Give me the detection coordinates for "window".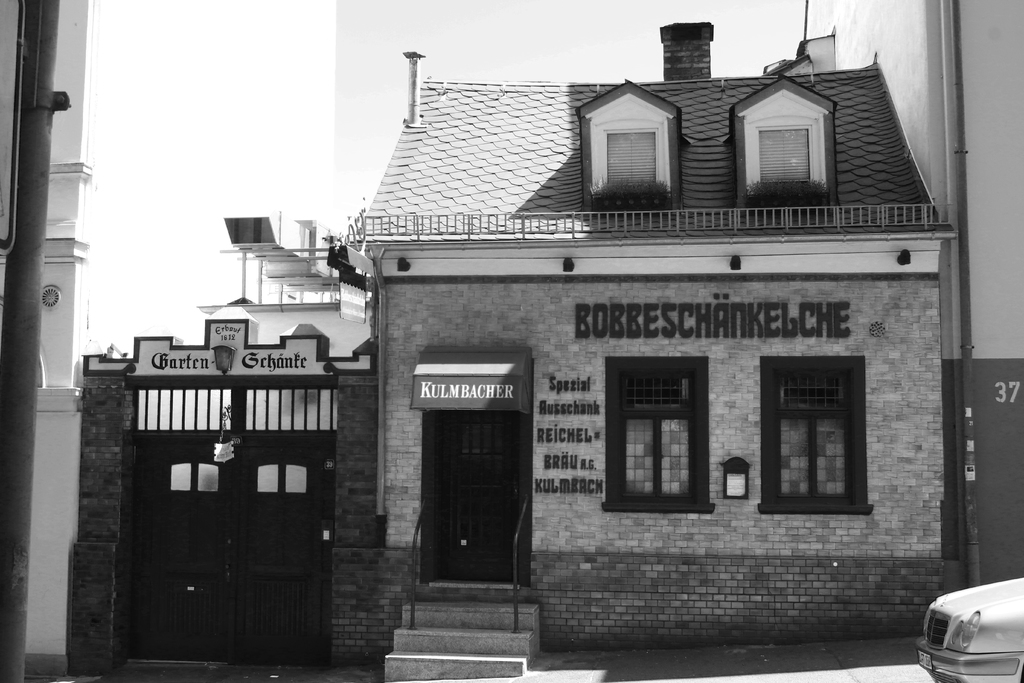
{"left": 610, "top": 361, "right": 699, "bottom": 508}.
